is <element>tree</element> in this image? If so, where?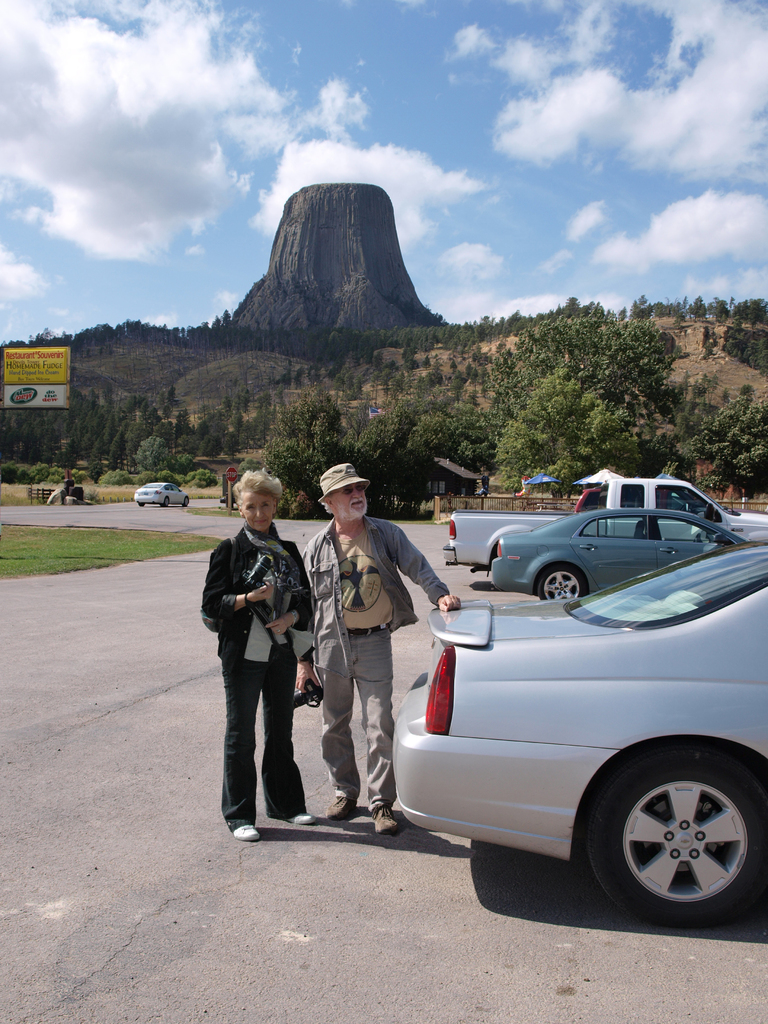
Yes, at pyautogui.locateOnScreen(227, 398, 248, 426).
